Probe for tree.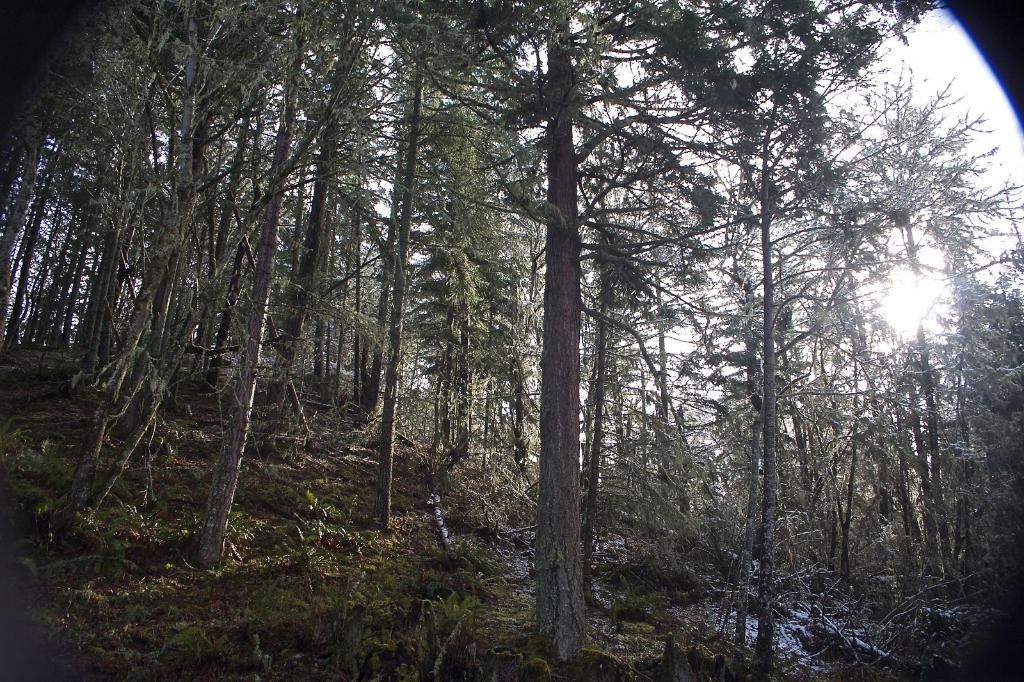
Probe result: (358, 58, 467, 520).
